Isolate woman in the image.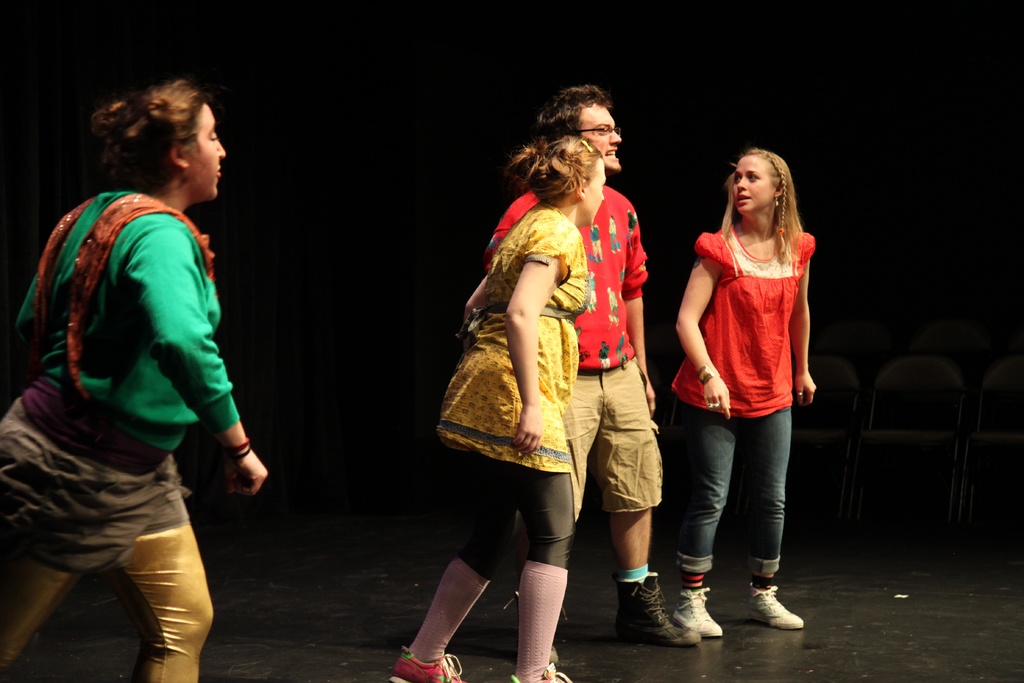
Isolated region: bbox=[664, 124, 828, 623].
